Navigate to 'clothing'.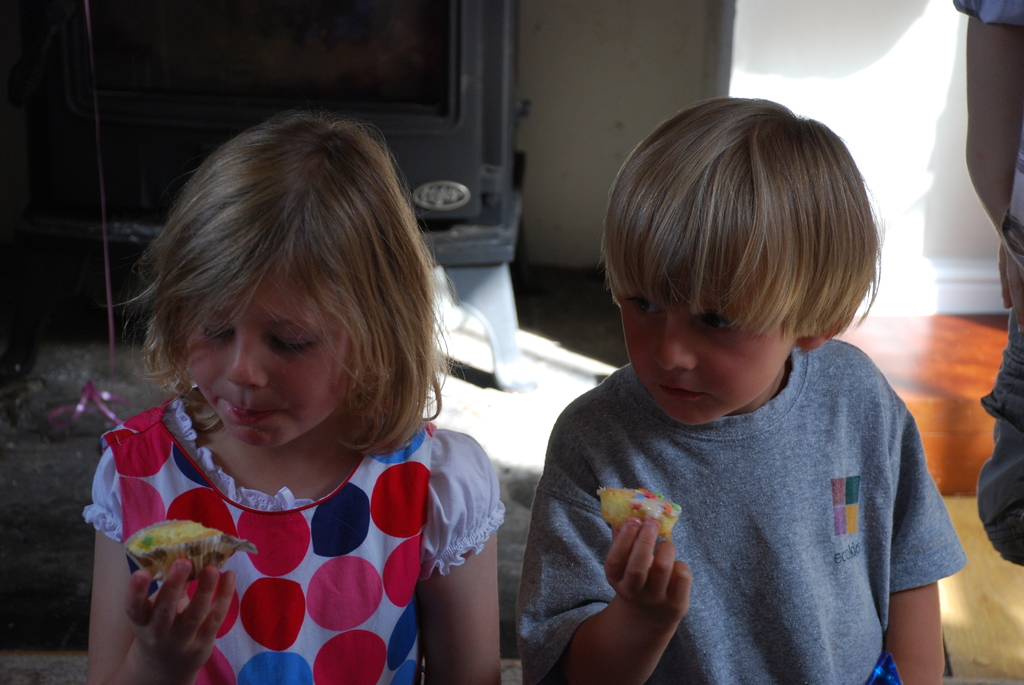
Navigation target: left=954, top=0, right=1023, bottom=574.
